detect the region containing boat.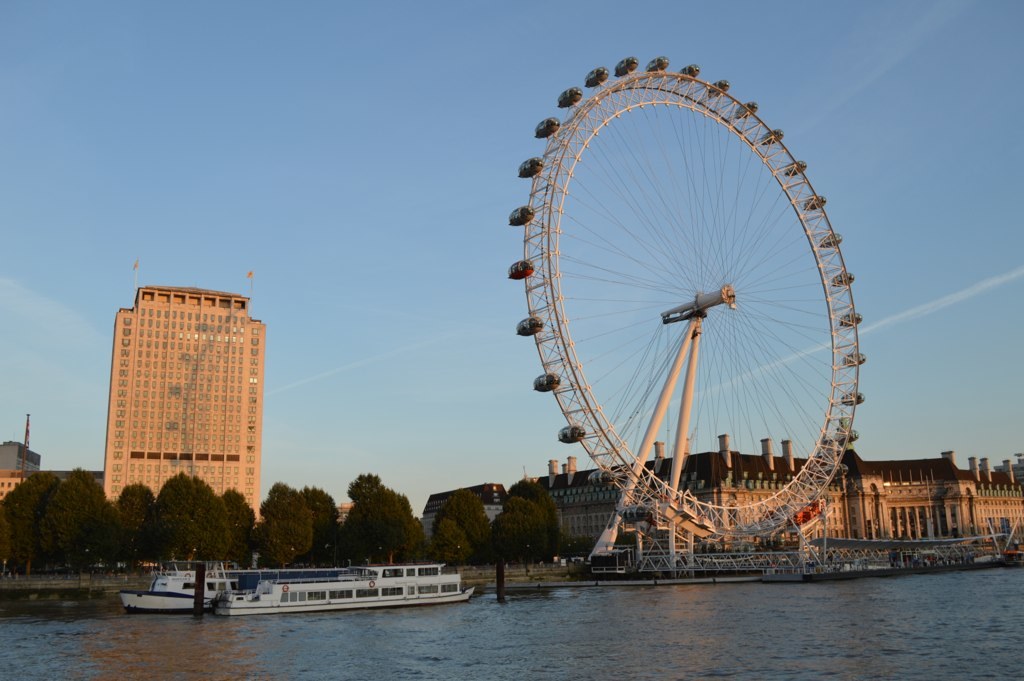
bbox(115, 566, 234, 626).
